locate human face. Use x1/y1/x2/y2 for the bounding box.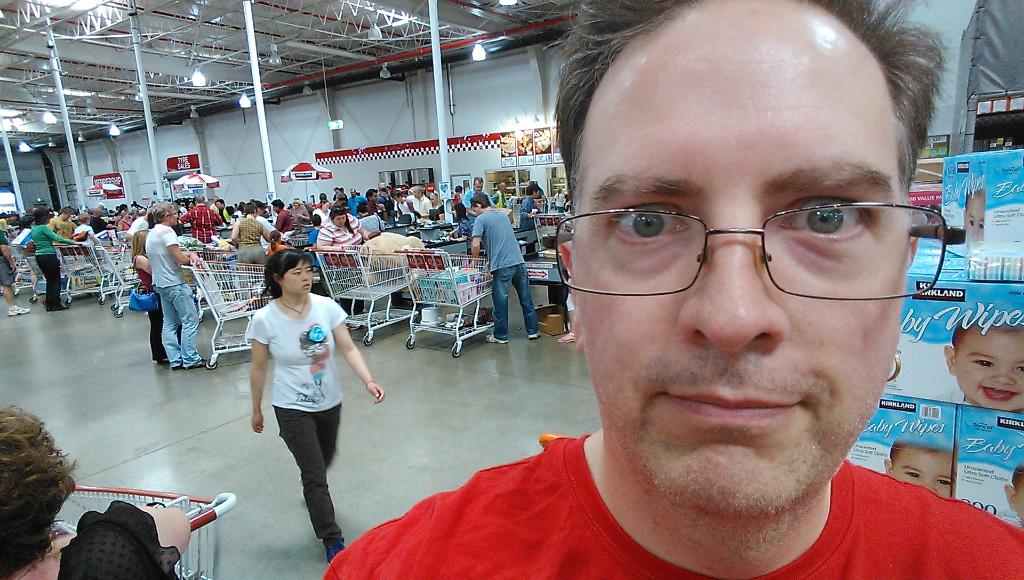
432/194/436/202.
